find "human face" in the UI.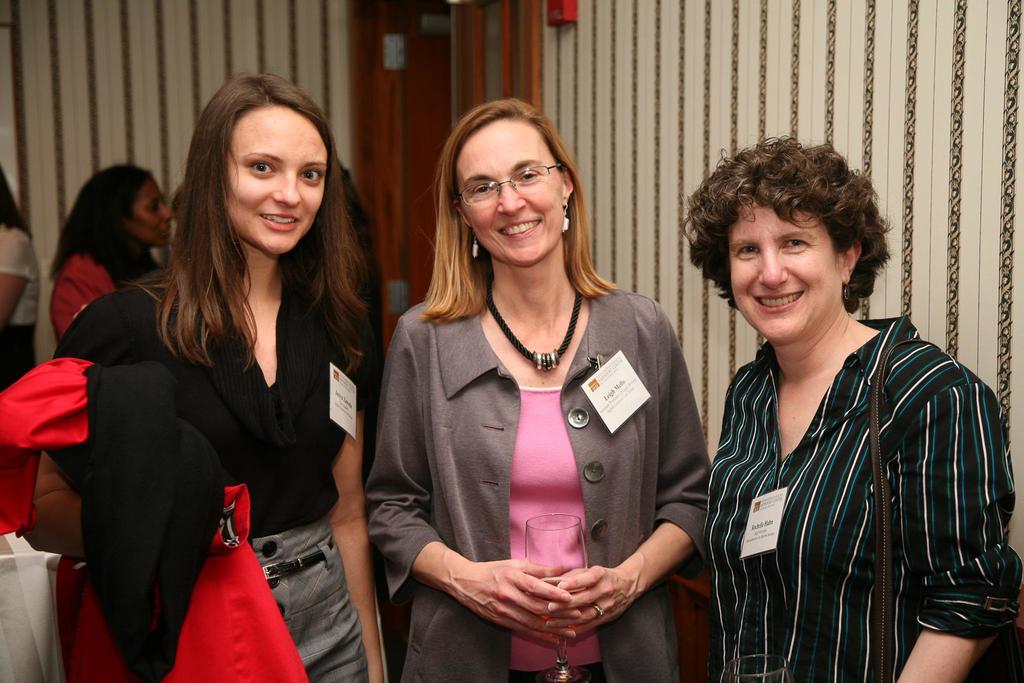
UI element at BBox(456, 119, 563, 266).
